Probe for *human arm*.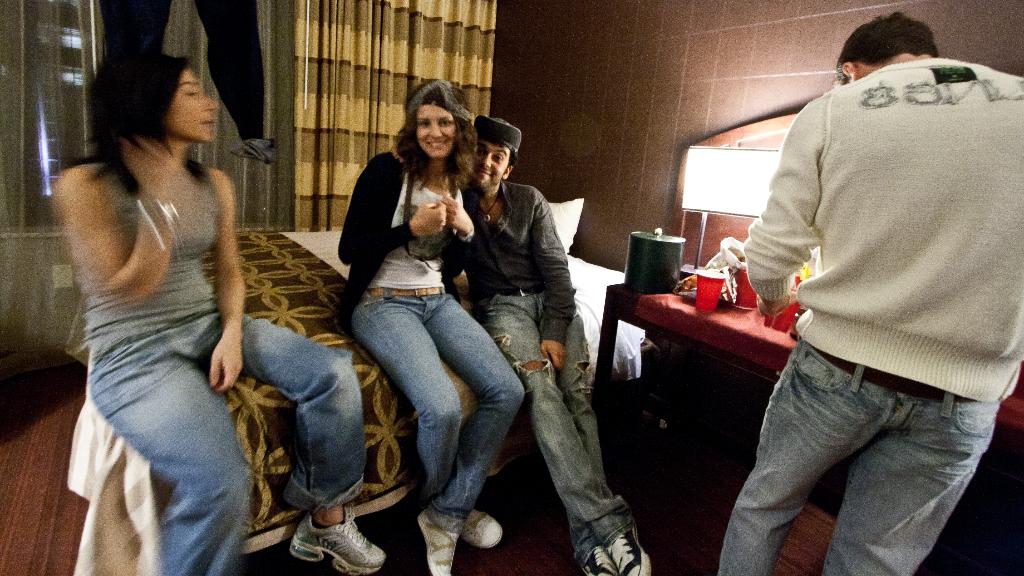
Probe result: locate(441, 189, 476, 268).
